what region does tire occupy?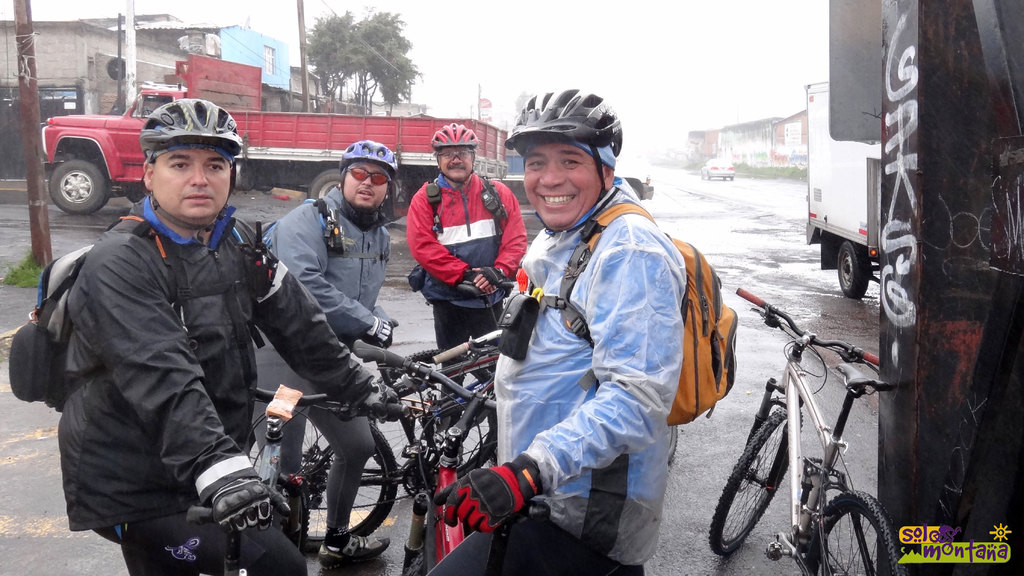
<box>278,486,309,552</box>.
